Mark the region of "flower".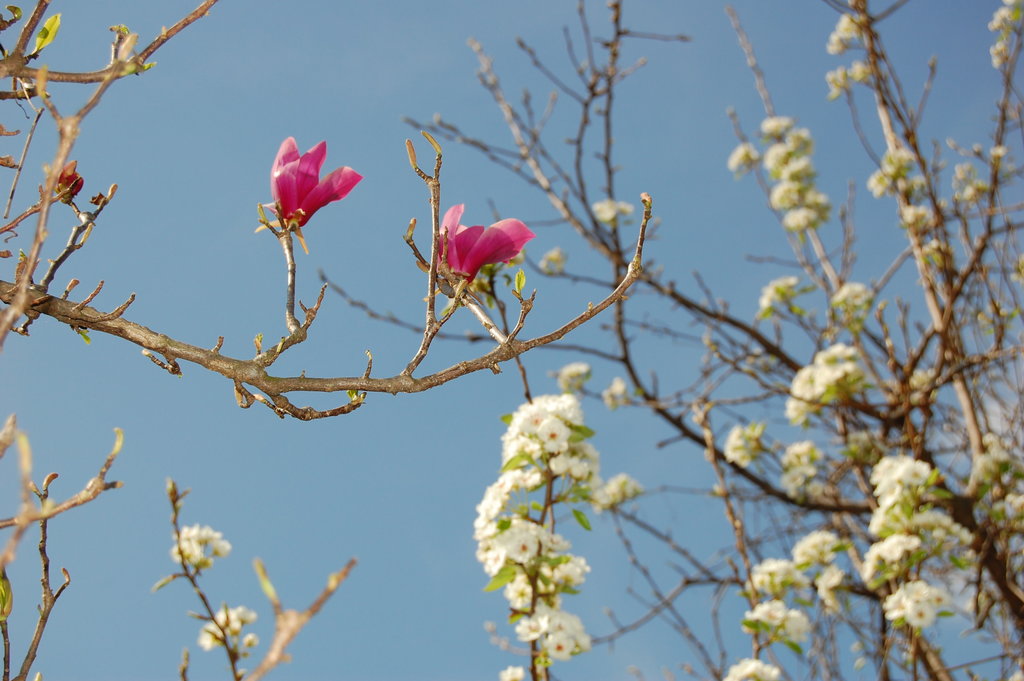
Region: bbox=(883, 577, 947, 634).
